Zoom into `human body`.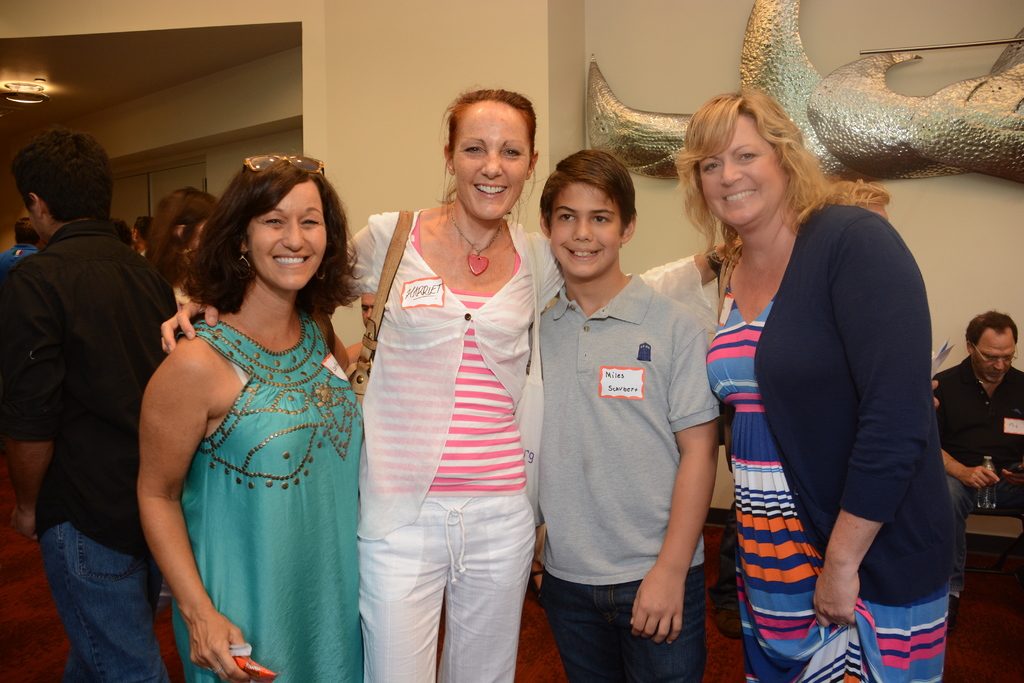
Zoom target: box(934, 308, 1023, 598).
